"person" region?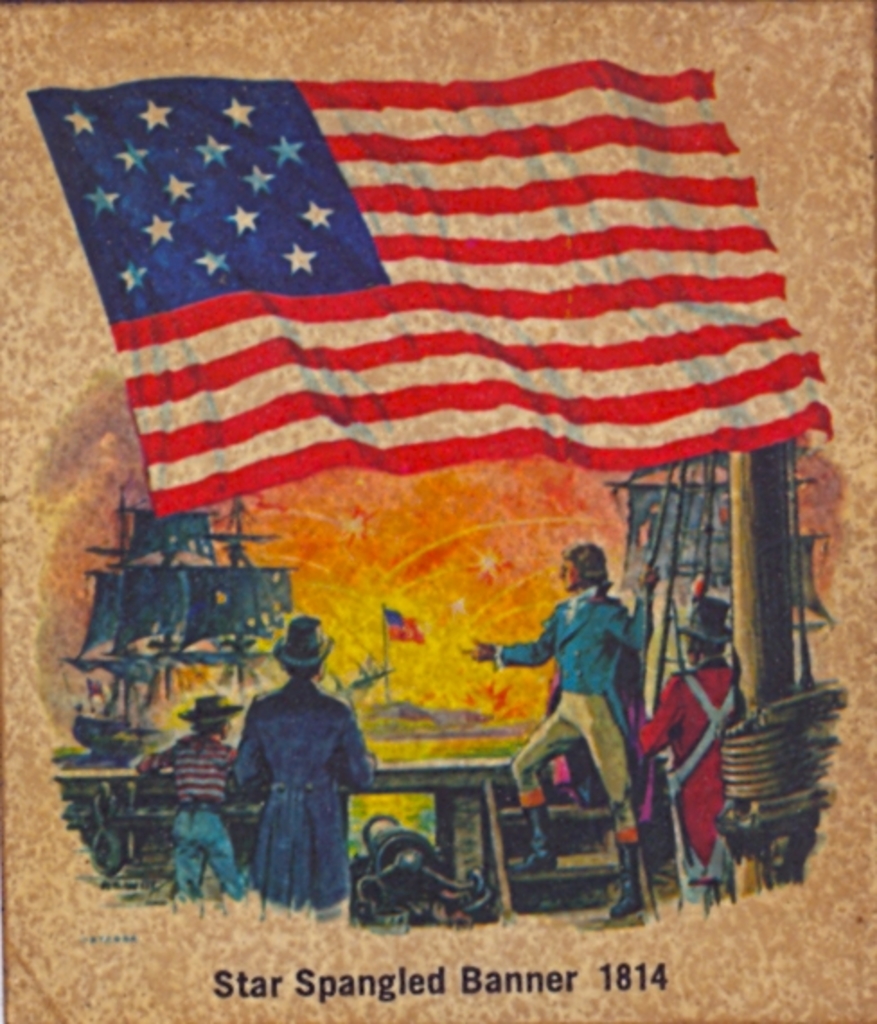
bbox=[519, 510, 654, 852]
